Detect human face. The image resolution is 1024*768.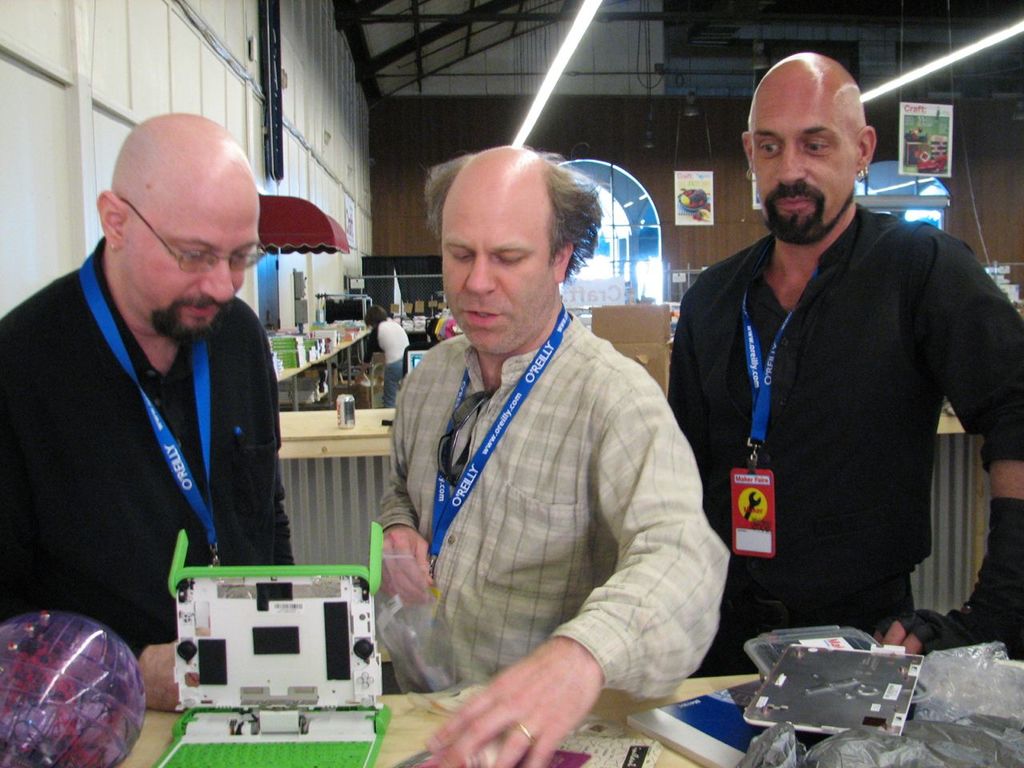
438, 178, 554, 350.
